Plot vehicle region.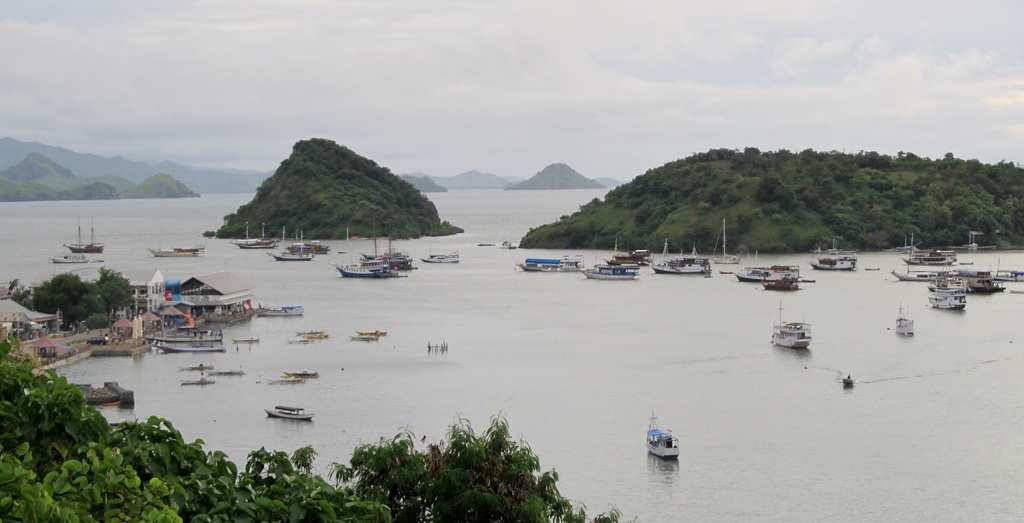
Plotted at 714/217/747/266.
